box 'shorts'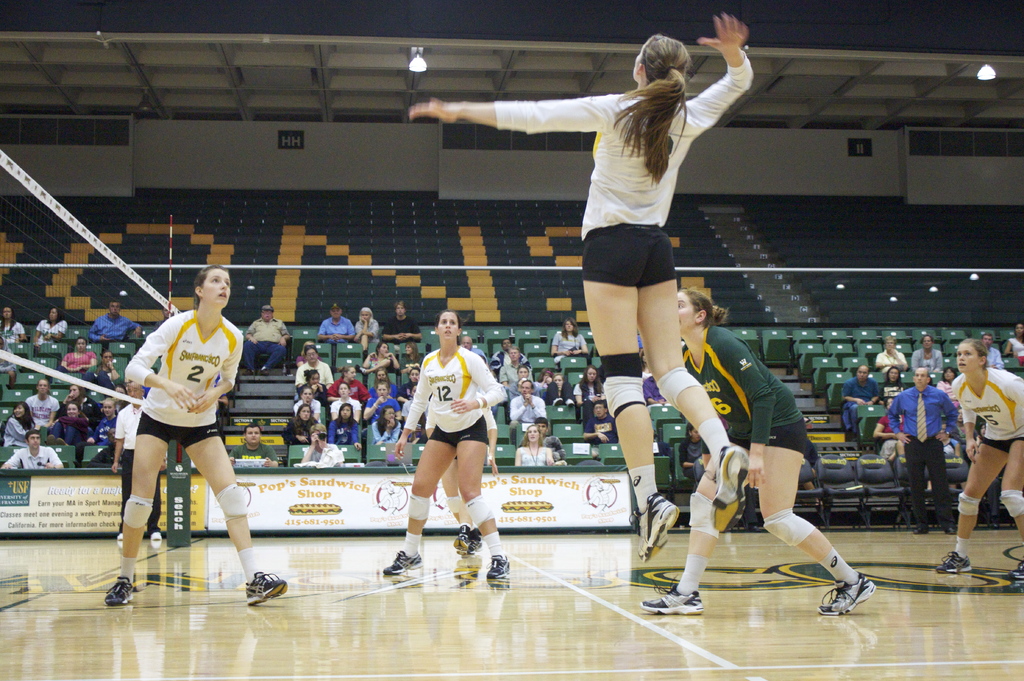
582,225,677,289
